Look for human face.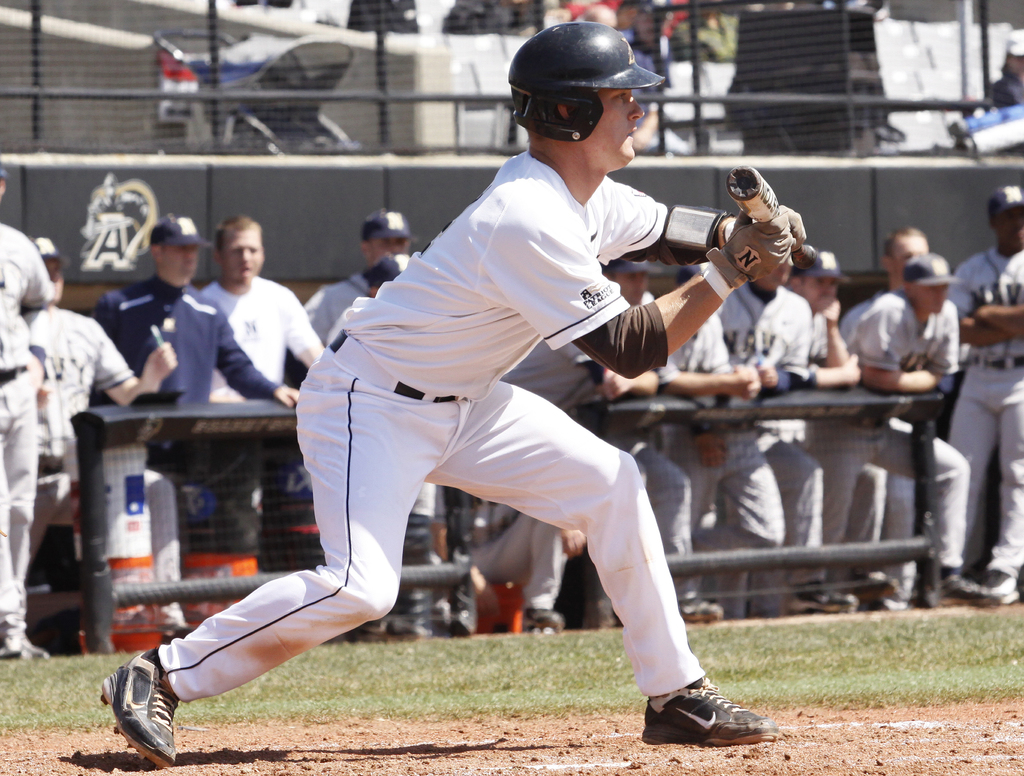
Found: 156, 243, 199, 288.
